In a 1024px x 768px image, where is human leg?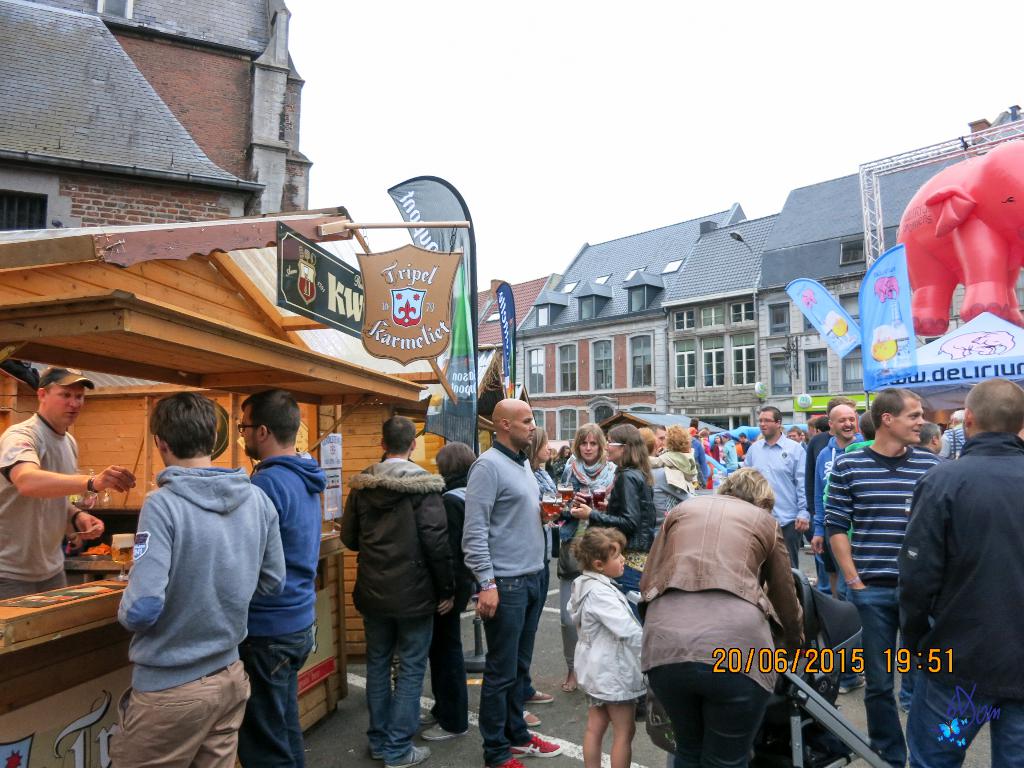
{"x1": 856, "y1": 597, "x2": 899, "y2": 760}.
